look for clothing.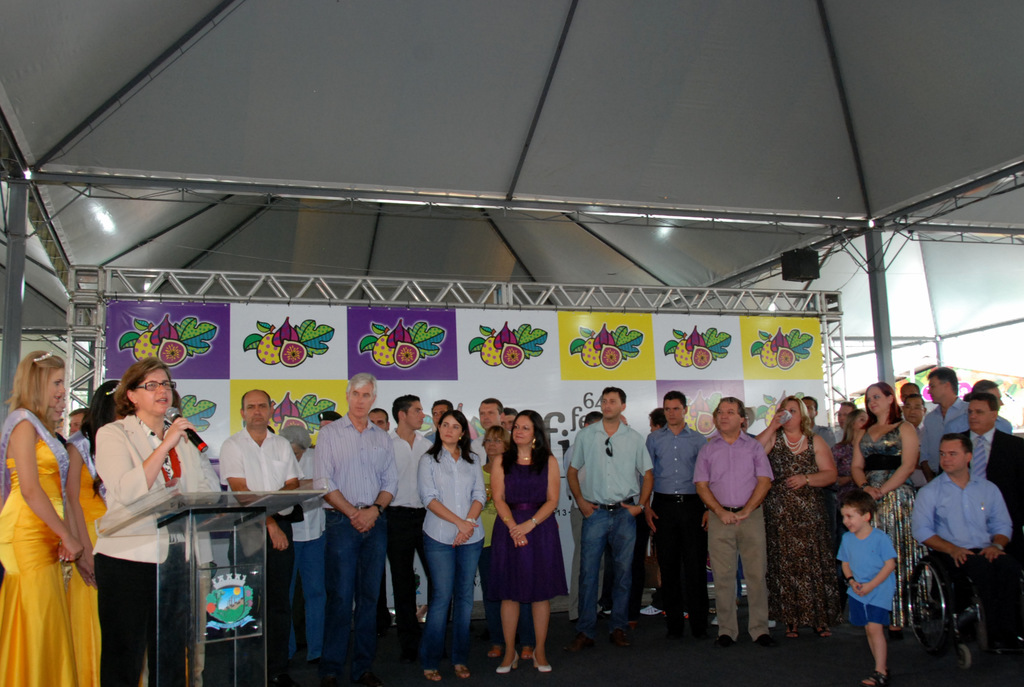
Found: <region>766, 416, 833, 641</region>.
